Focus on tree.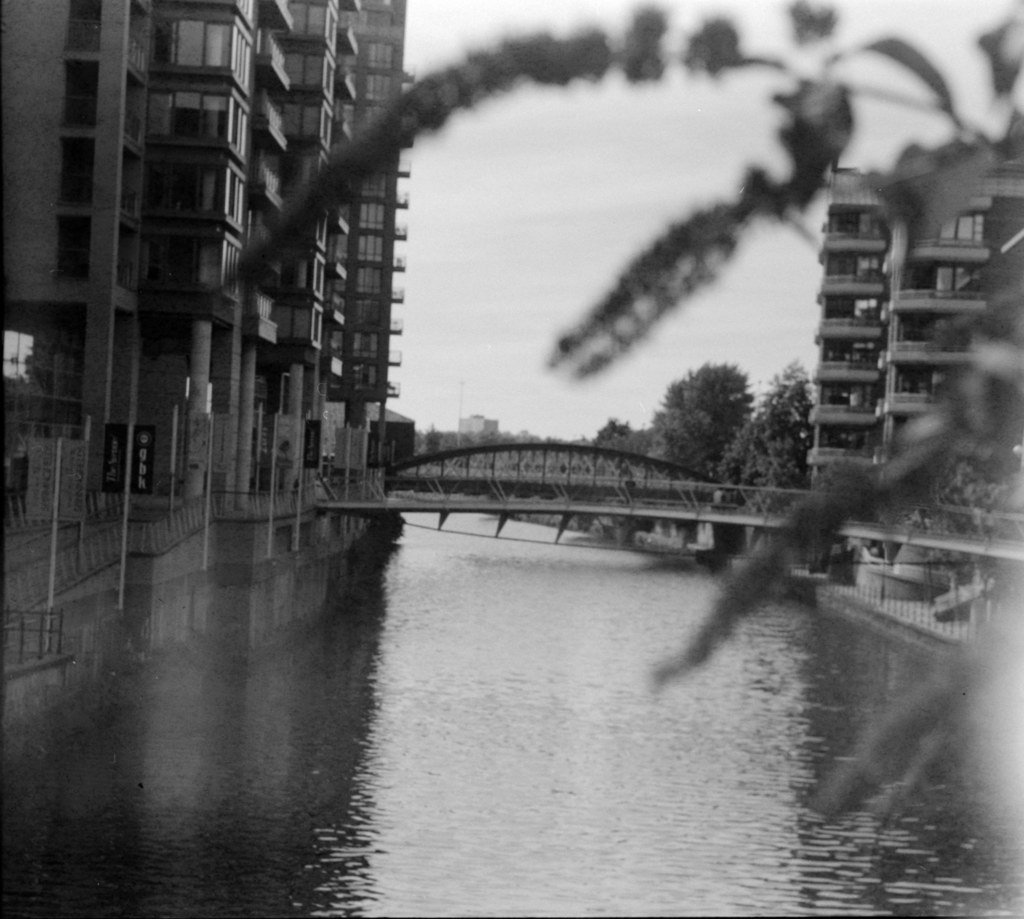
Focused at (left=420, top=420, right=458, bottom=462).
